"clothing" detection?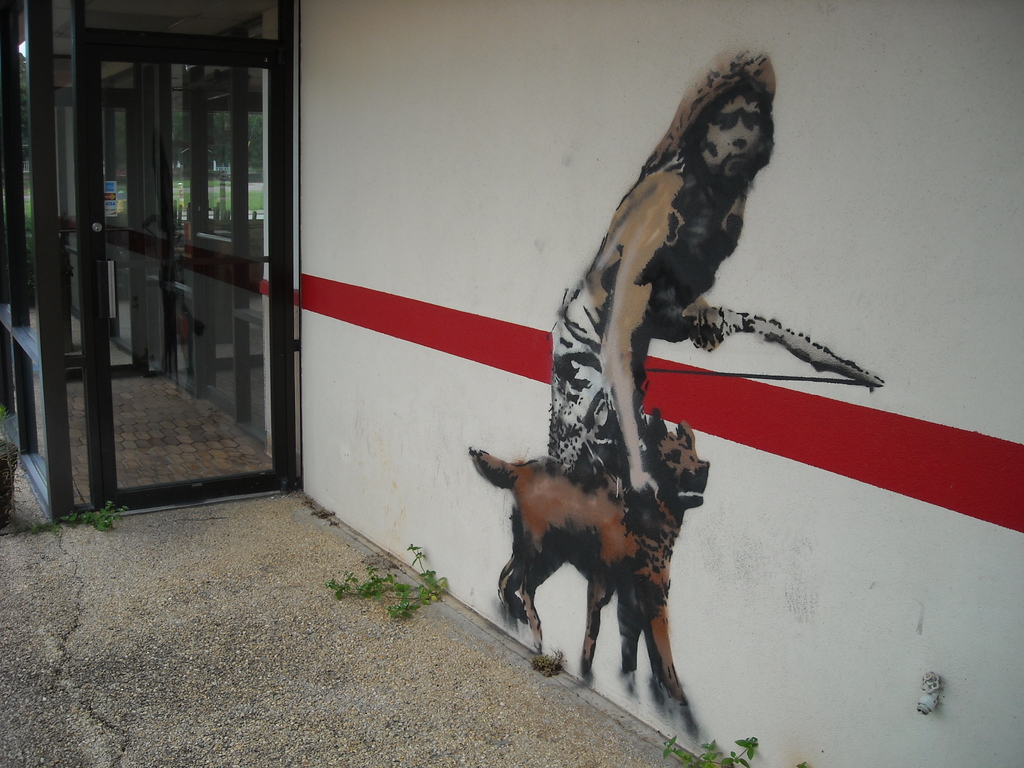
region(548, 146, 785, 462)
